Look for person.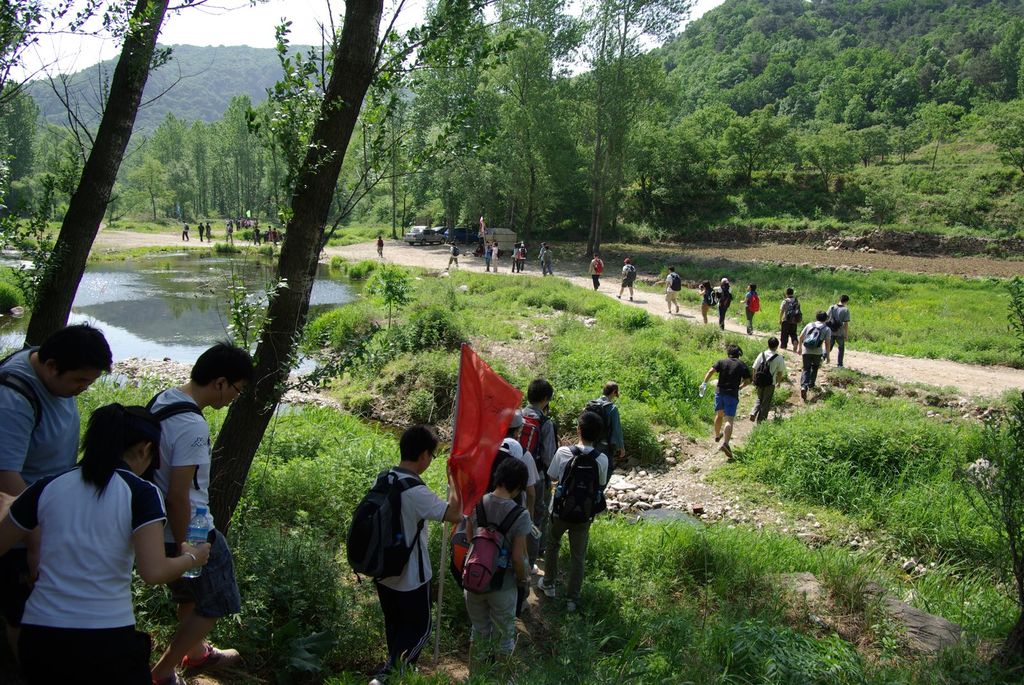
Found: detection(0, 319, 113, 491).
